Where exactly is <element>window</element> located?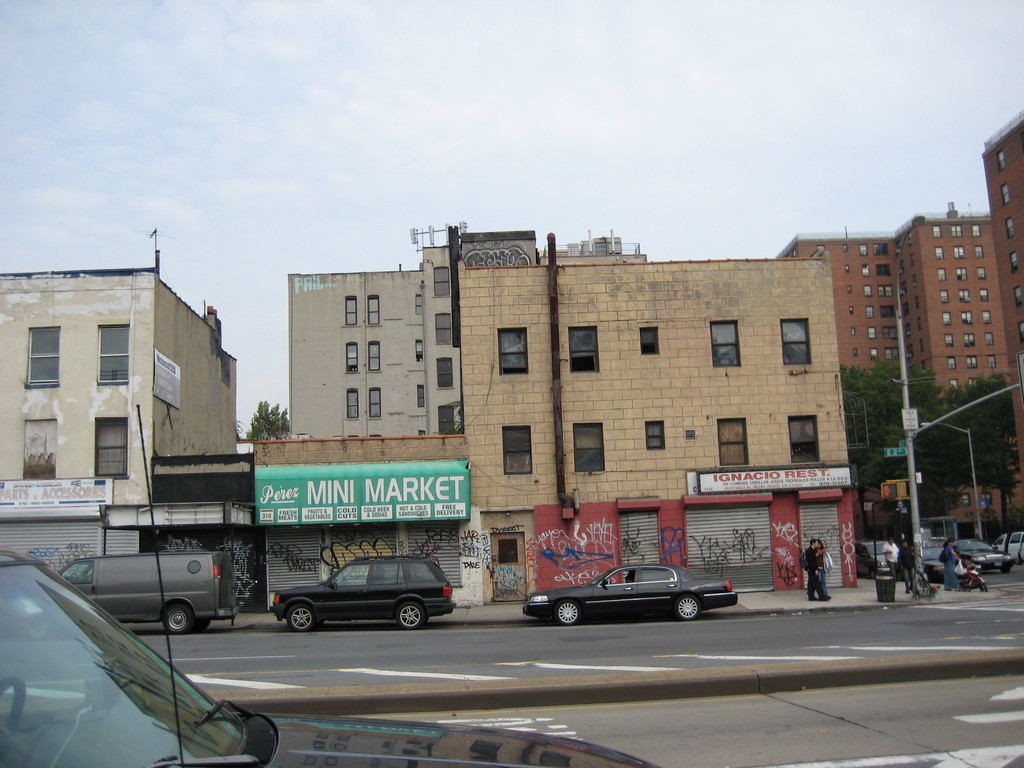
Its bounding box is select_region(947, 356, 957, 371).
